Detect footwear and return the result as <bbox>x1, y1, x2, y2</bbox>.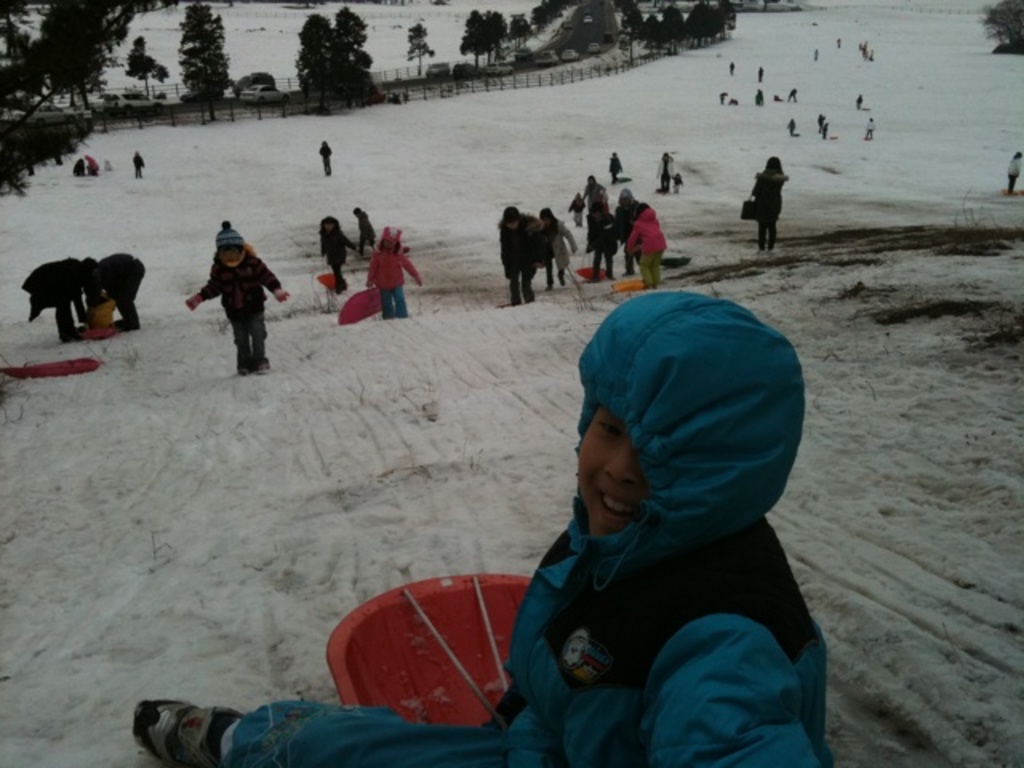
<bbox>254, 358, 274, 376</bbox>.
